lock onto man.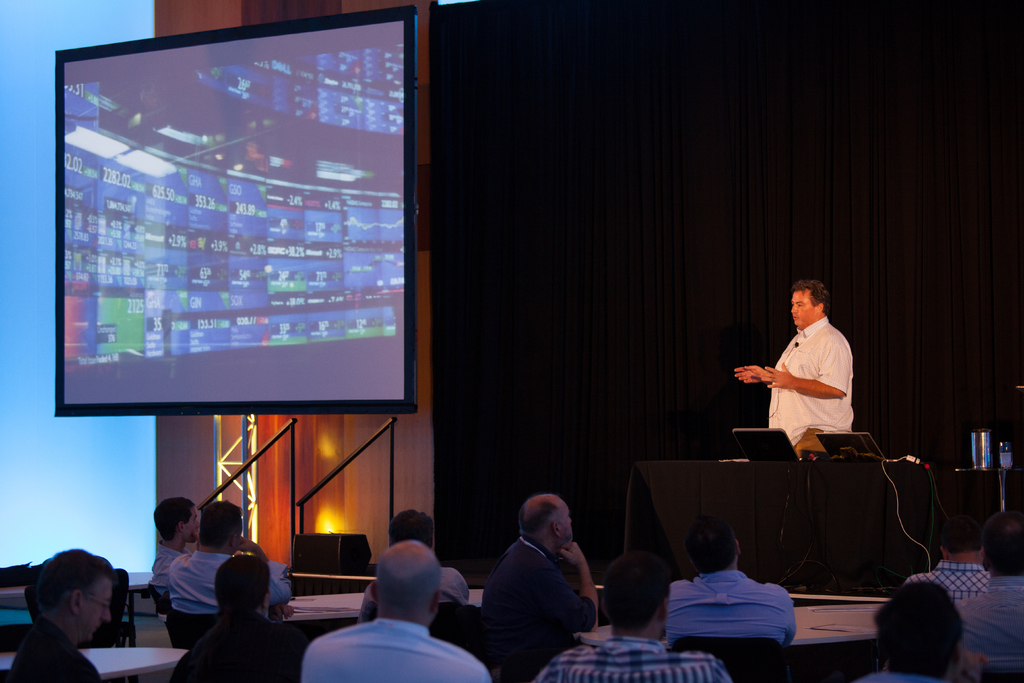
Locked: region(356, 509, 470, 624).
